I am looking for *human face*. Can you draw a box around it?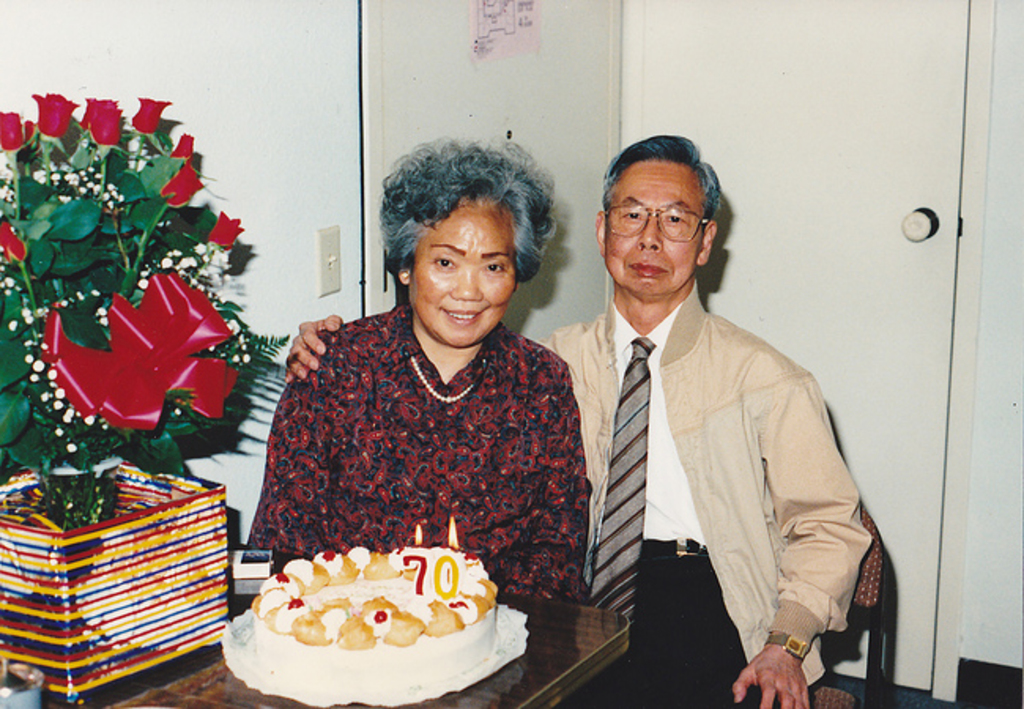
Sure, the bounding box is <box>408,203,517,347</box>.
